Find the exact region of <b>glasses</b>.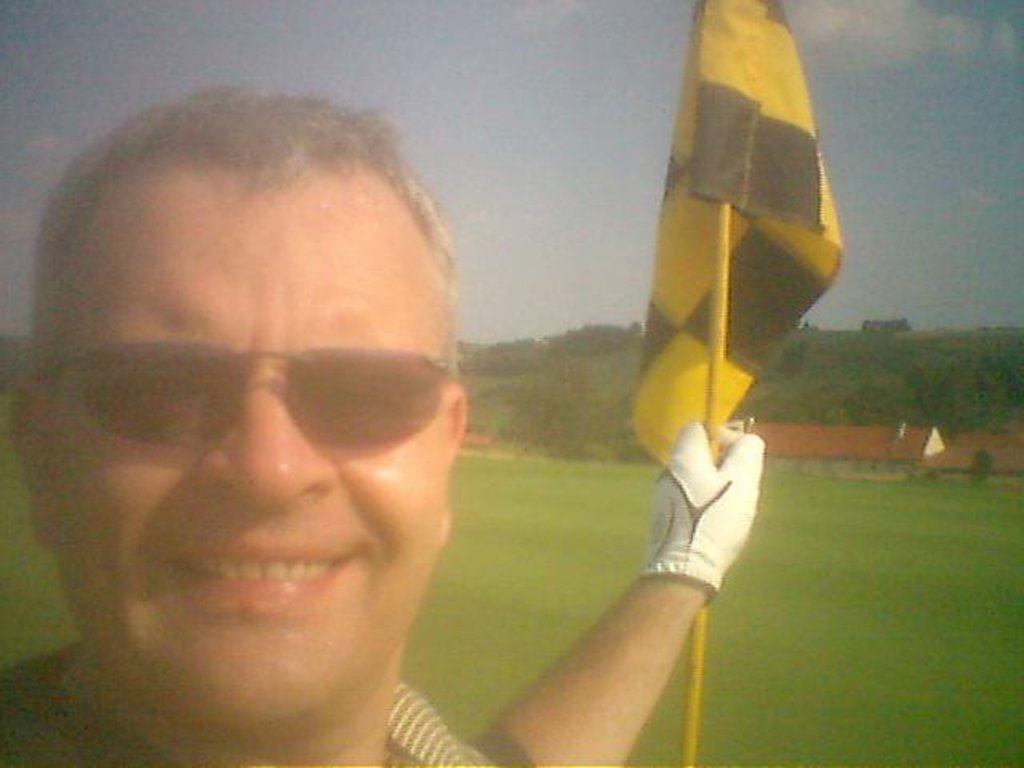
Exact region: bbox=(69, 339, 451, 477).
